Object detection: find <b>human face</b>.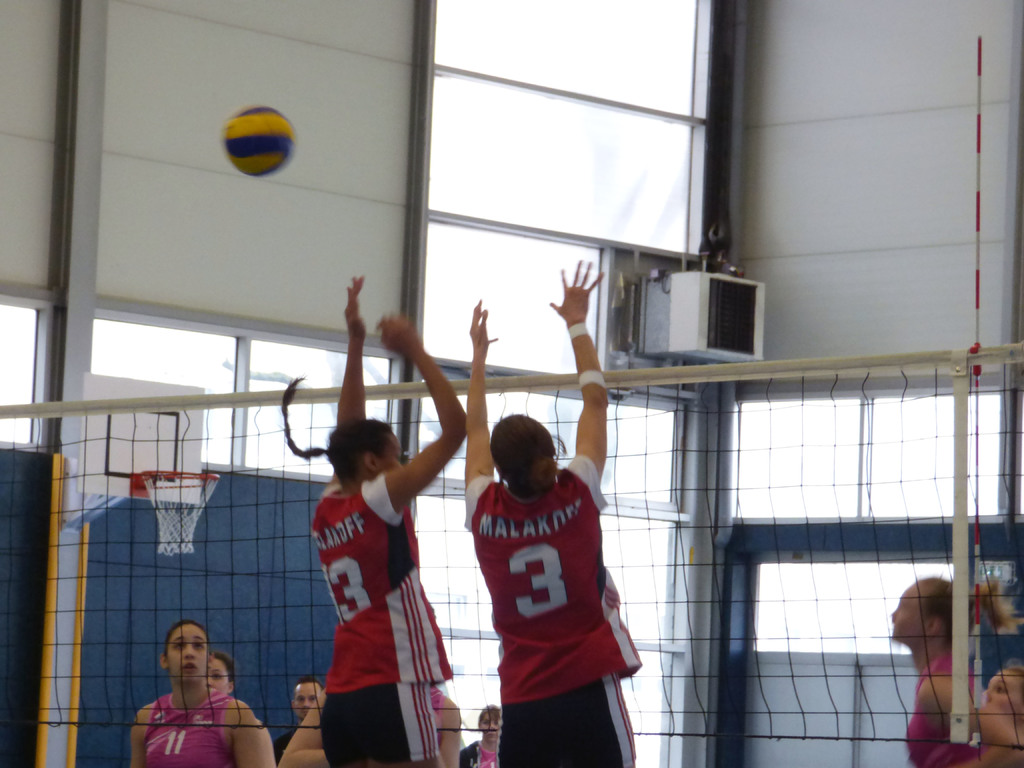
(left=985, top=668, right=1020, bottom=716).
